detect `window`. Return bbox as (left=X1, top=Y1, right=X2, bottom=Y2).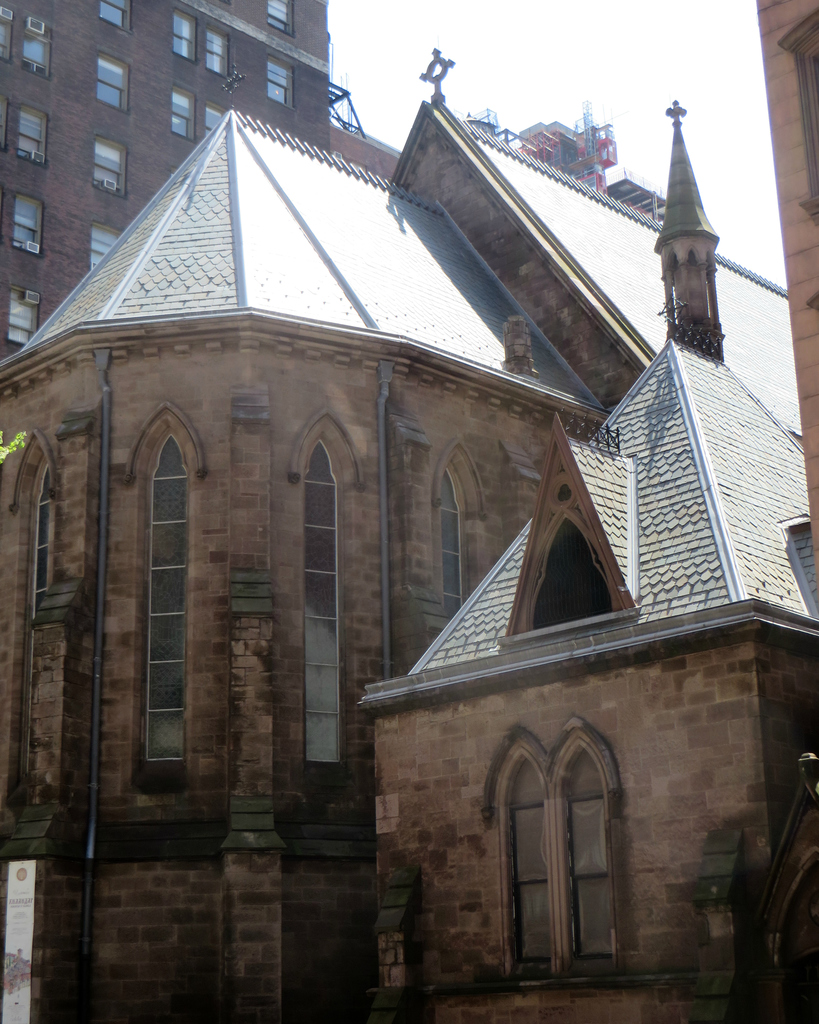
(left=531, top=513, right=617, bottom=628).
